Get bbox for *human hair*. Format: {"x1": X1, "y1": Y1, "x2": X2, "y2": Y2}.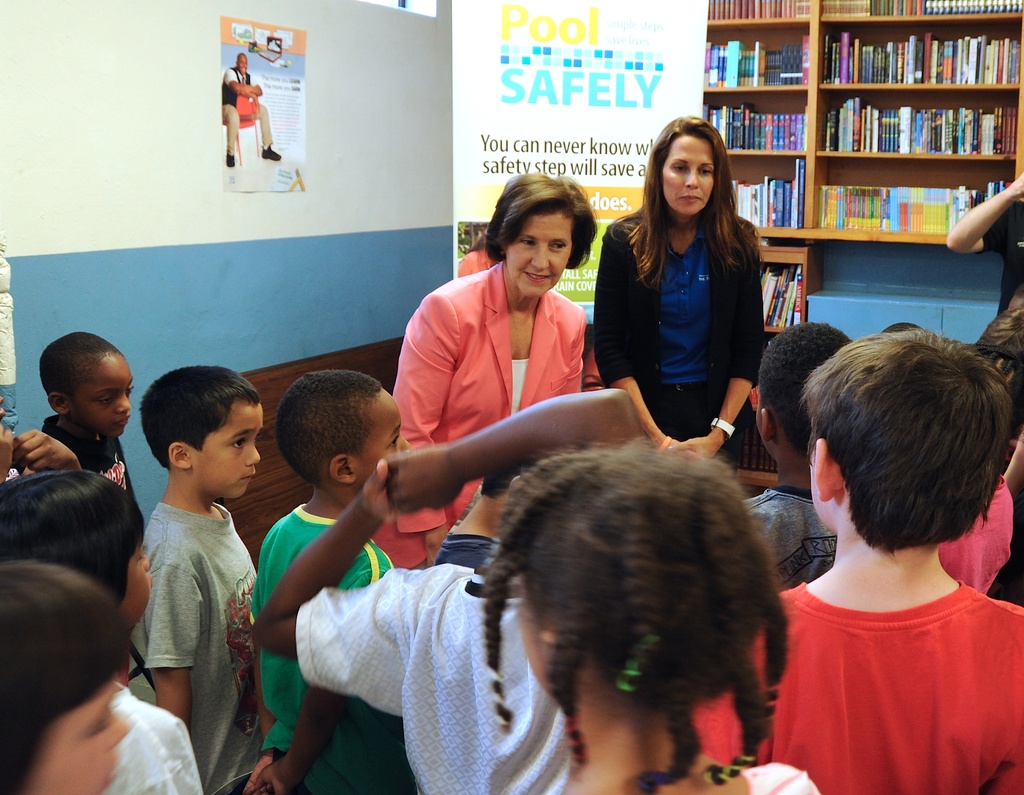
{"x1": 753, "y1": 319, "x2": 853, "y2": 452}.
